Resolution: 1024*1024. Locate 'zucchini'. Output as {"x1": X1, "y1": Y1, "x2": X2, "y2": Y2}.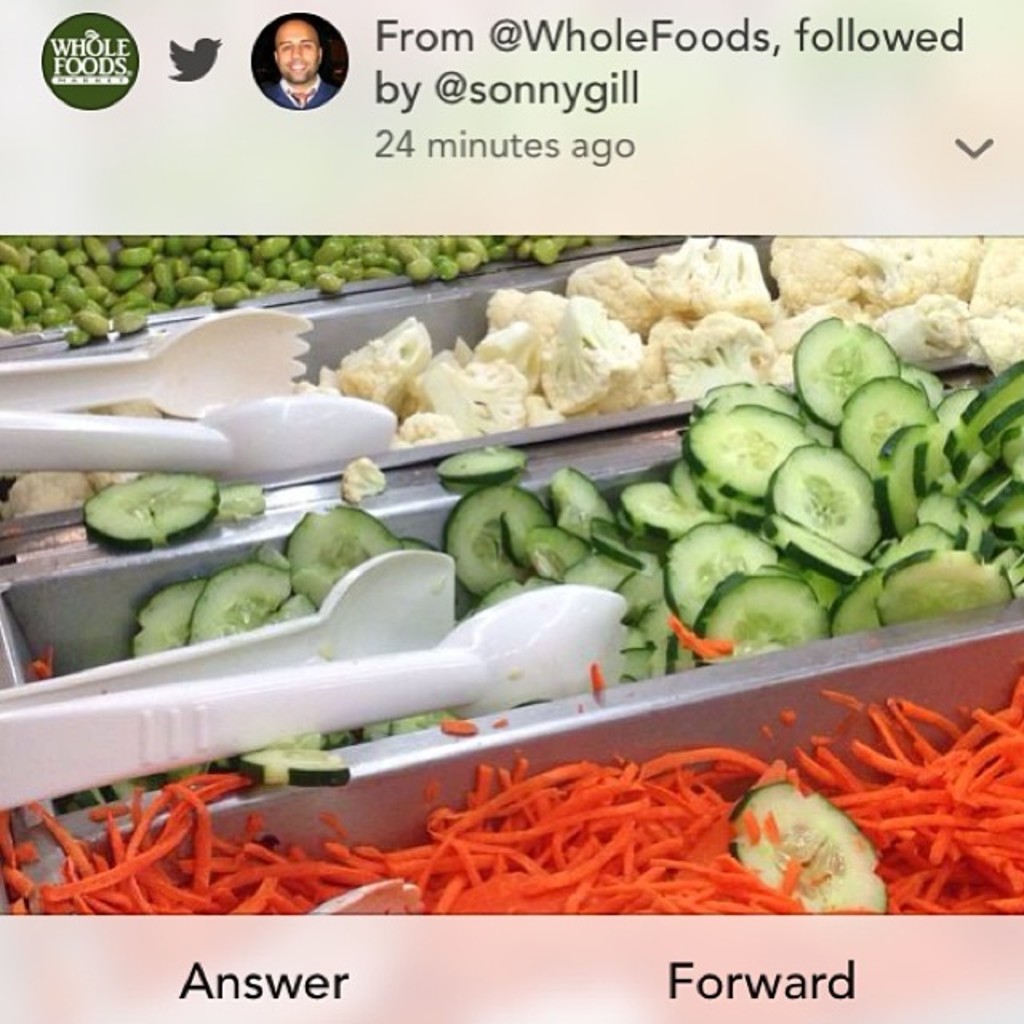
{"x1": 726, "y1": 784, "x2": 888, "y2": 915}.
